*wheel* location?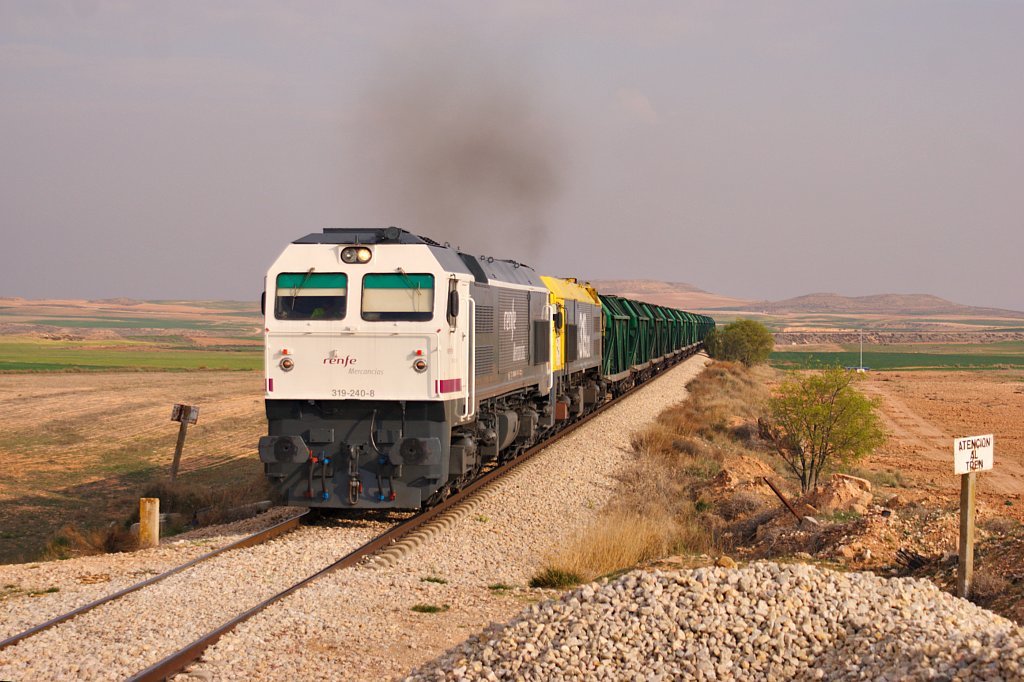
[left=441, top=493, right=448, bottom=501]
